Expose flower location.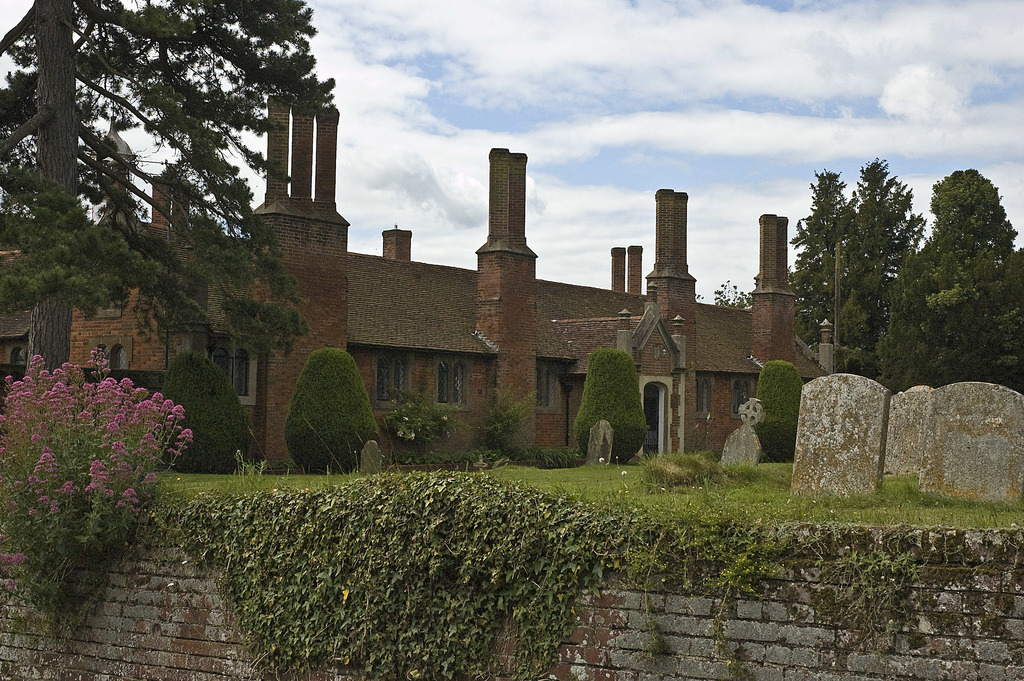
Exposed at 403,414,410,422.
